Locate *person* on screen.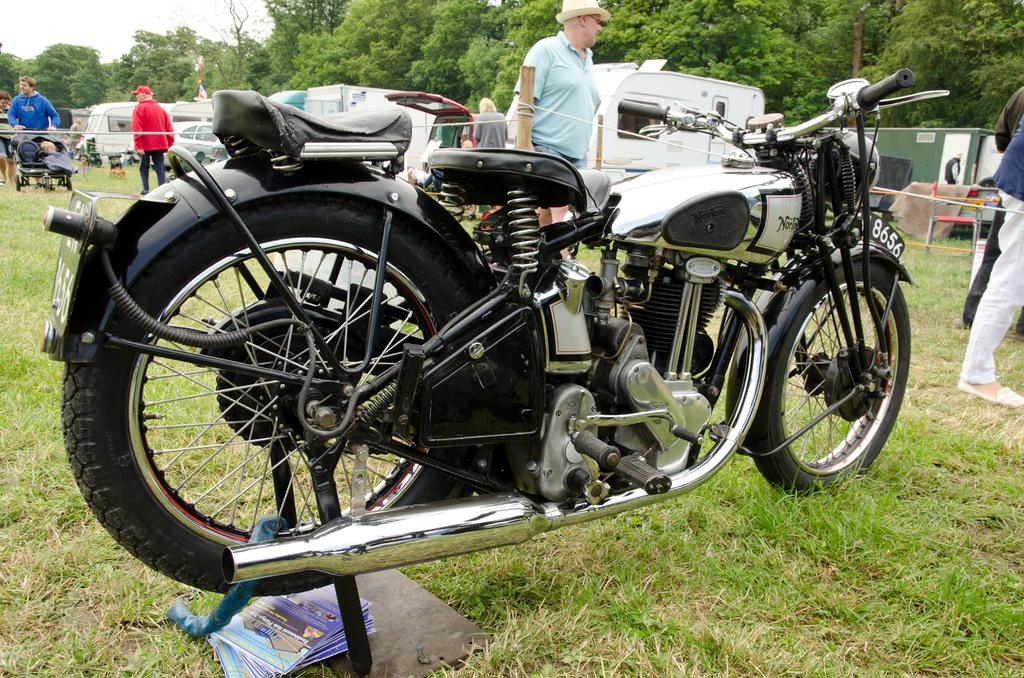
On screen at l=3, t=67, r=64, b=165.
